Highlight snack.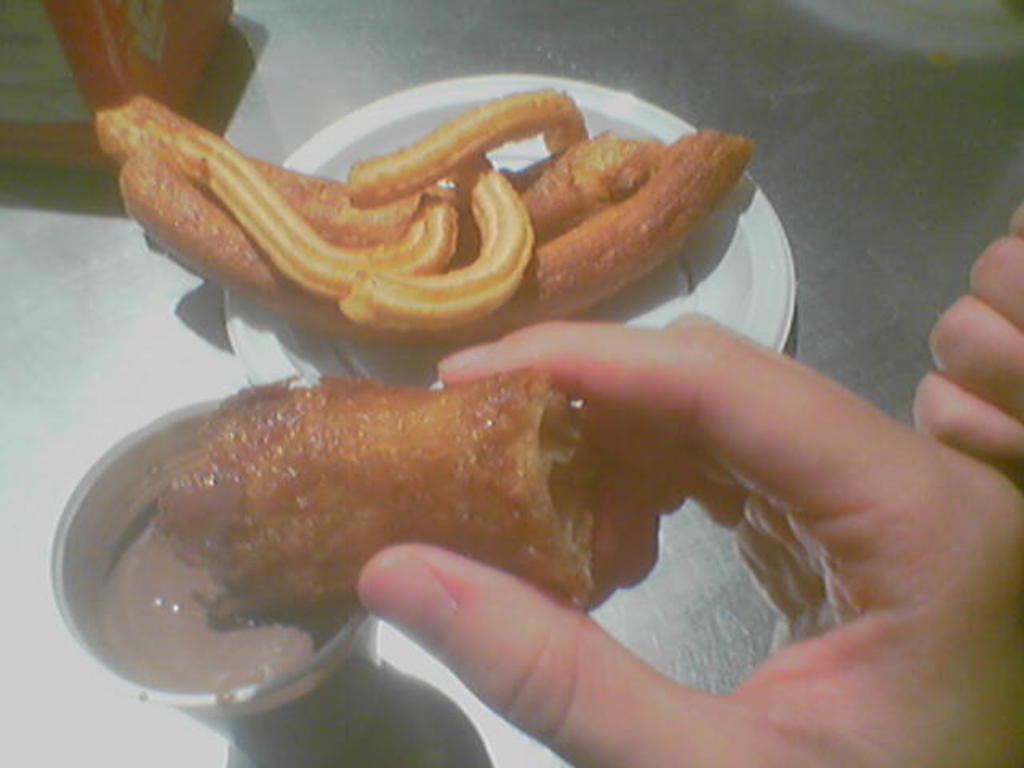
Highlighted region: (147, 365, 598, 632).
